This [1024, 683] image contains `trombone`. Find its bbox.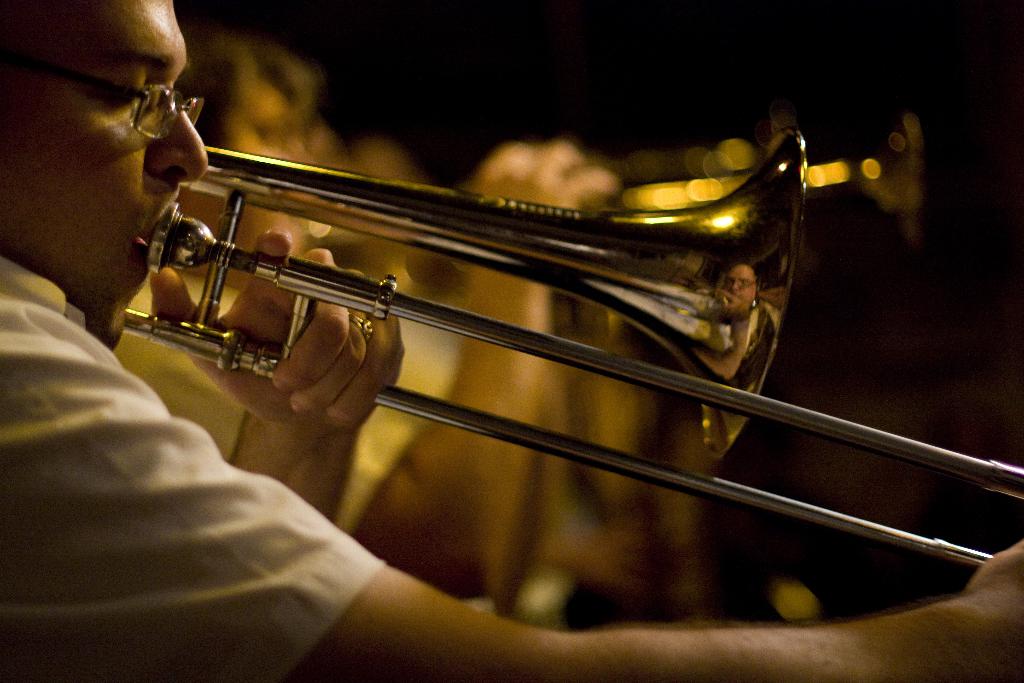
[129, 127, 1023, 568].
